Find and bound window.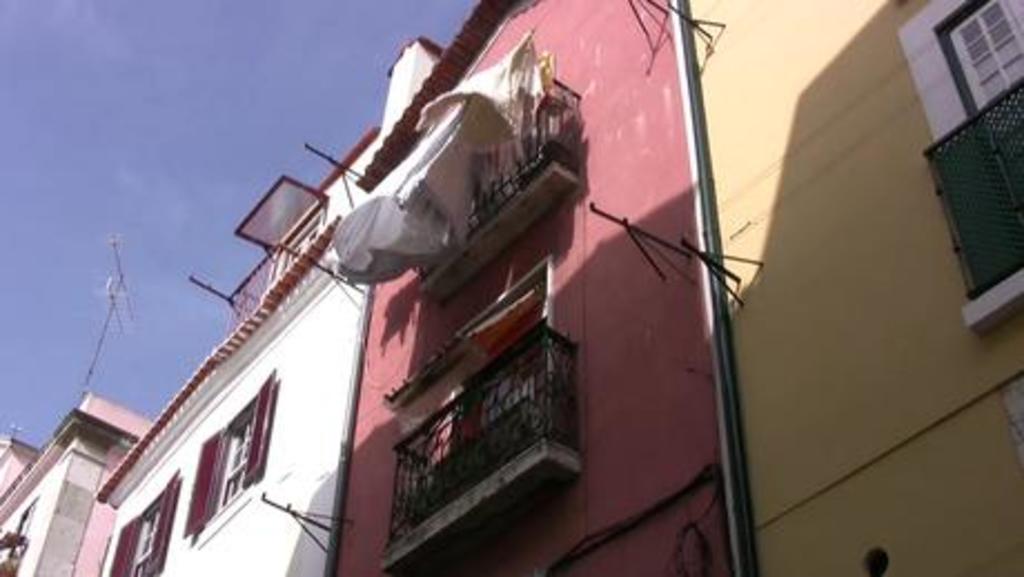
Bound: 196:365:274:550.
